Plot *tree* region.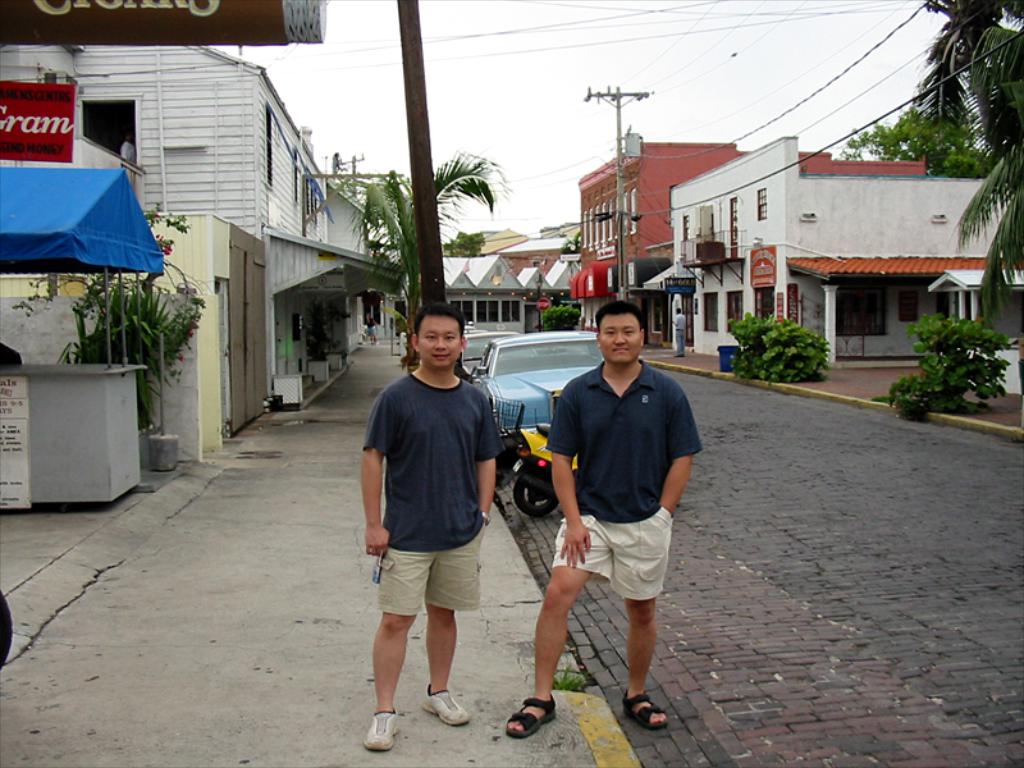
Plotted at <bbox>911, 0, 1023, 330</bbox>.
